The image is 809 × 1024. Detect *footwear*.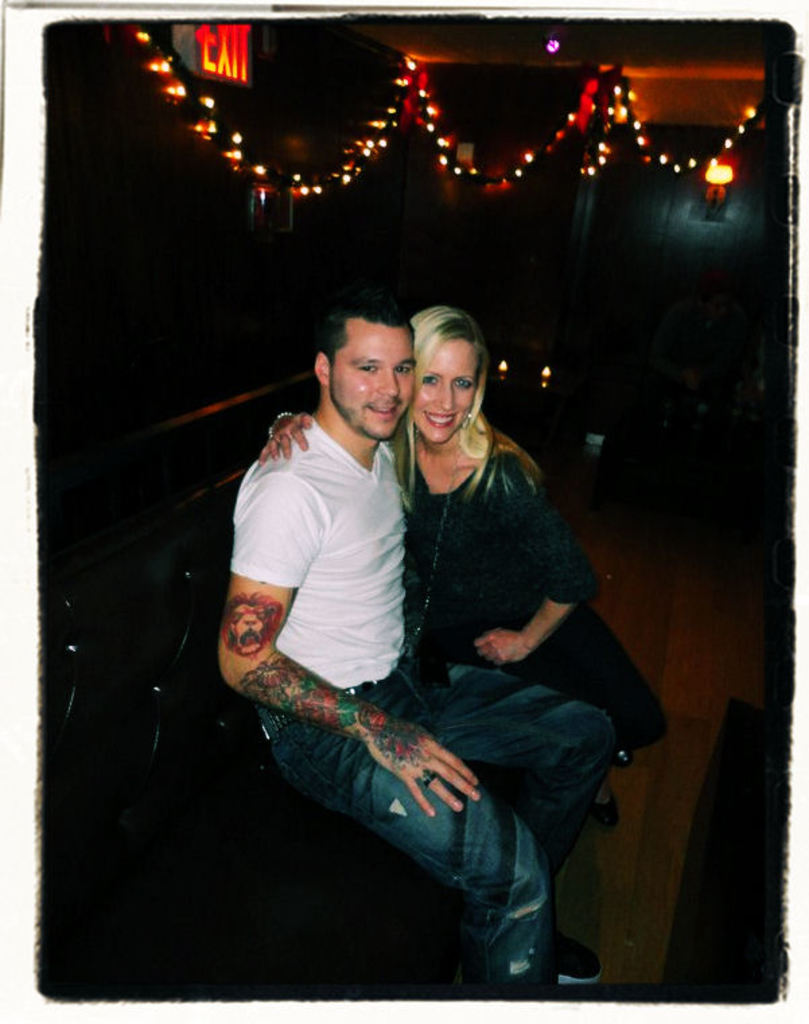
Detection: bbox=(615, 739, 630, 767).
